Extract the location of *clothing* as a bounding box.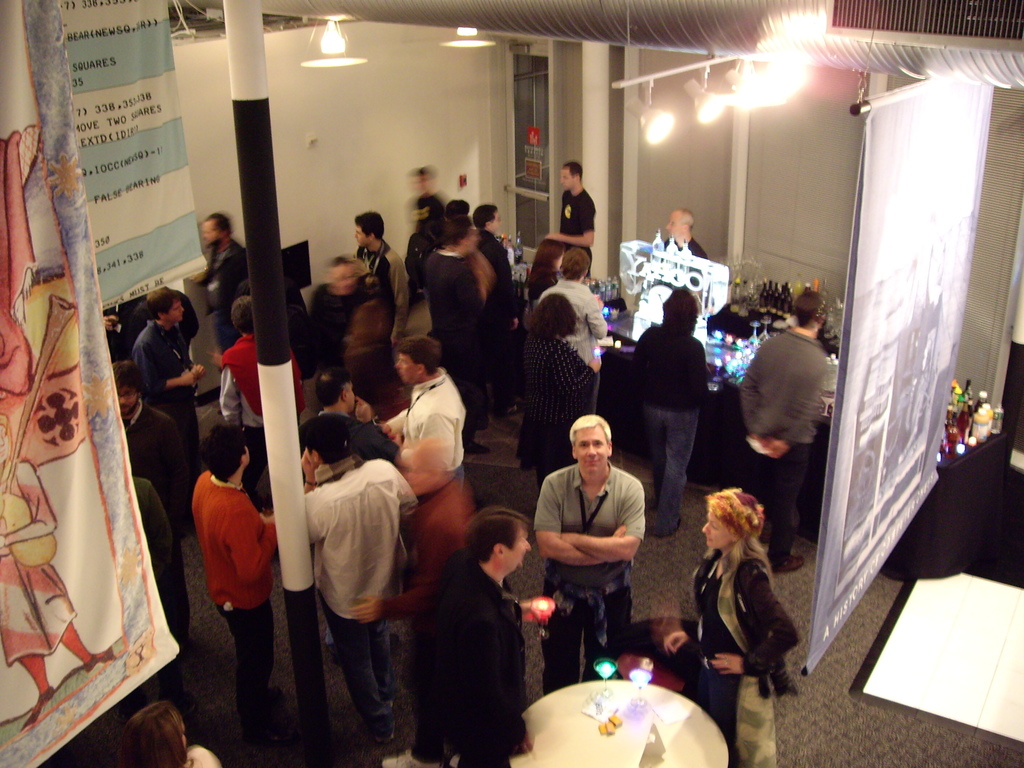
bbox=(559, 184, 598, 281).
